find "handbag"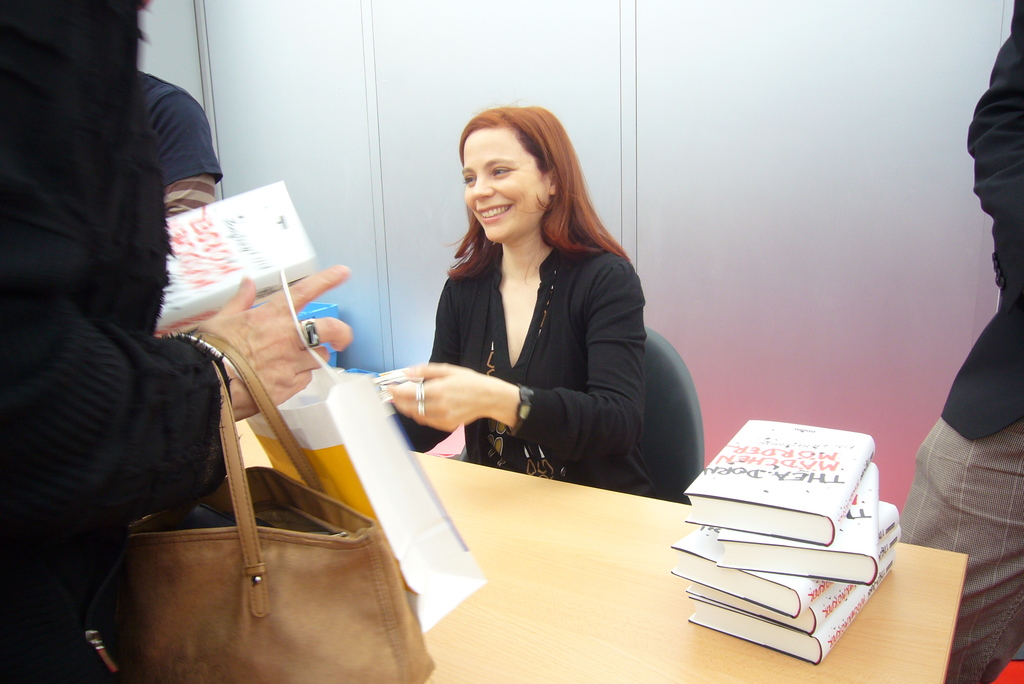
(x1=93, y1=321, x2=436, y2=683)
